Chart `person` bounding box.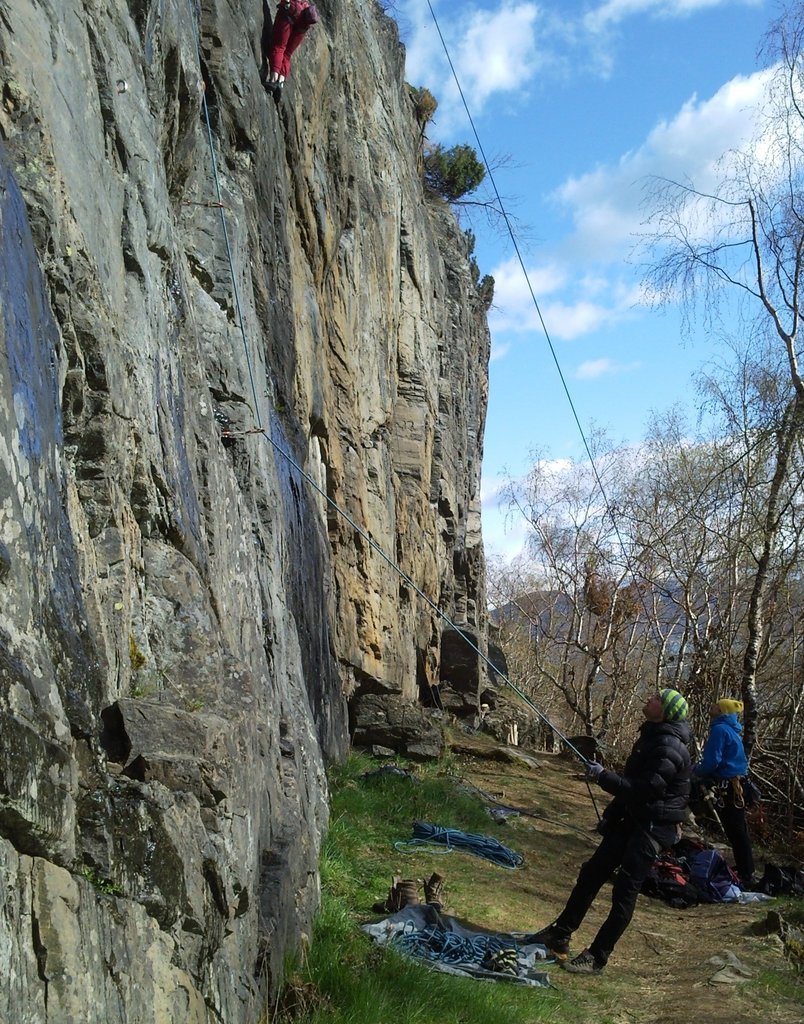
Charted: (522, 687, 695, 975).
